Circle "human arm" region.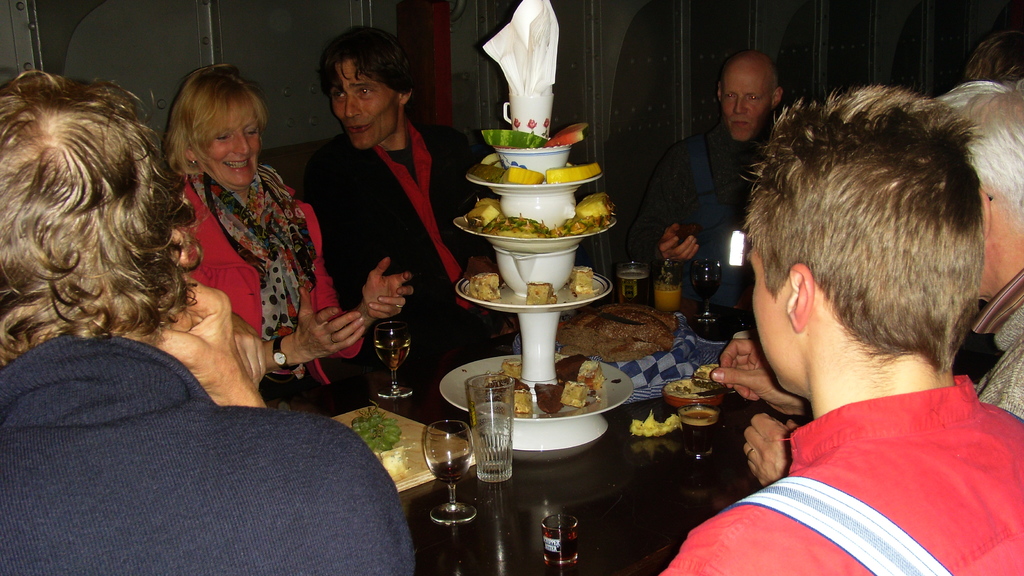
Region: rect(228, 288, 269, 402).
